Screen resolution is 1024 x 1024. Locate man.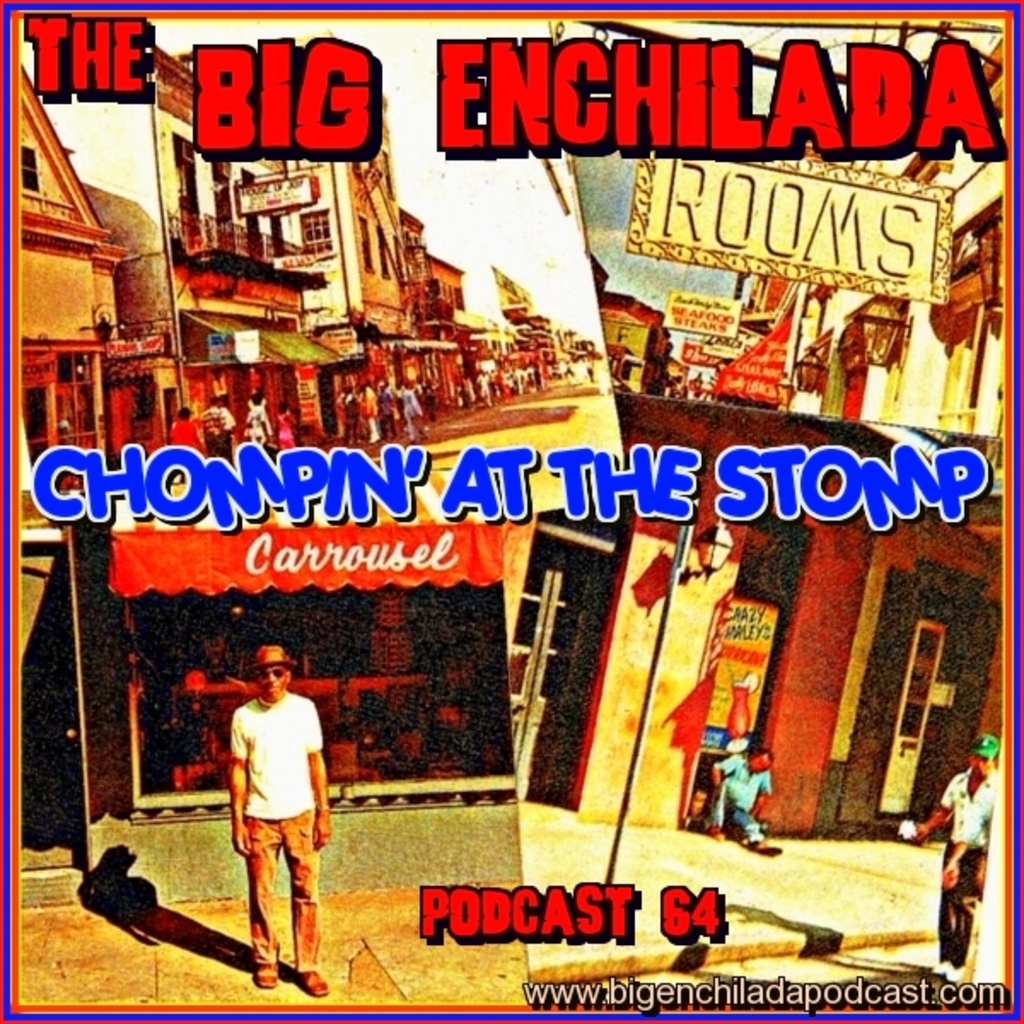
[x1=708, y1=737, x2=783, y2=857].
